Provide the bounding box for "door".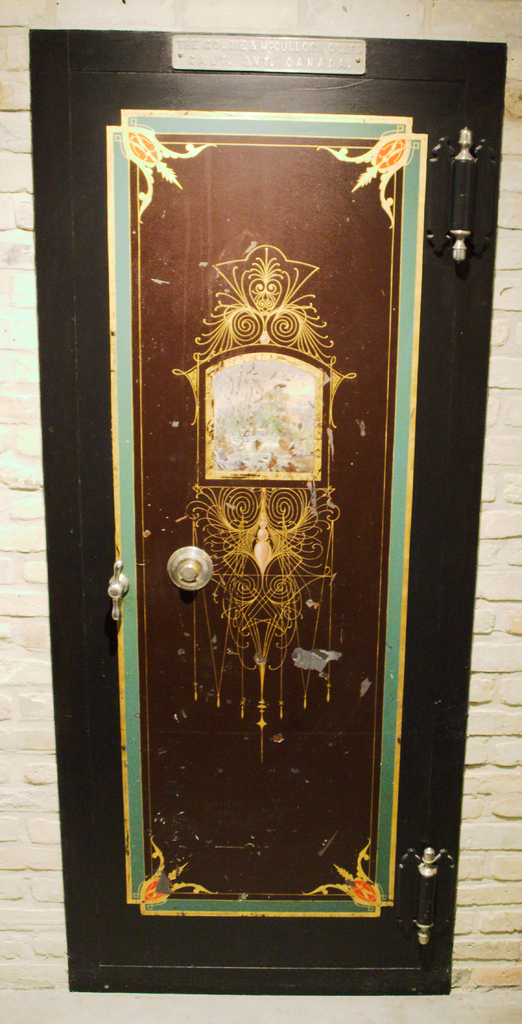
27,19,507,993.
